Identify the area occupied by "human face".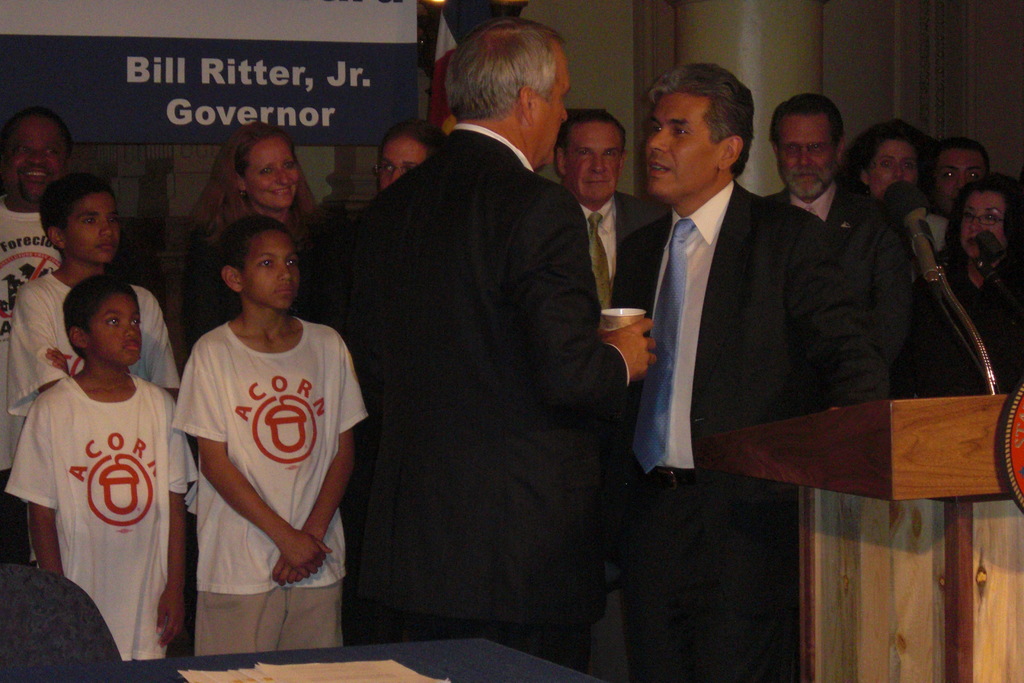
Area: (left=66, top=191, right=113, bottom=265).
